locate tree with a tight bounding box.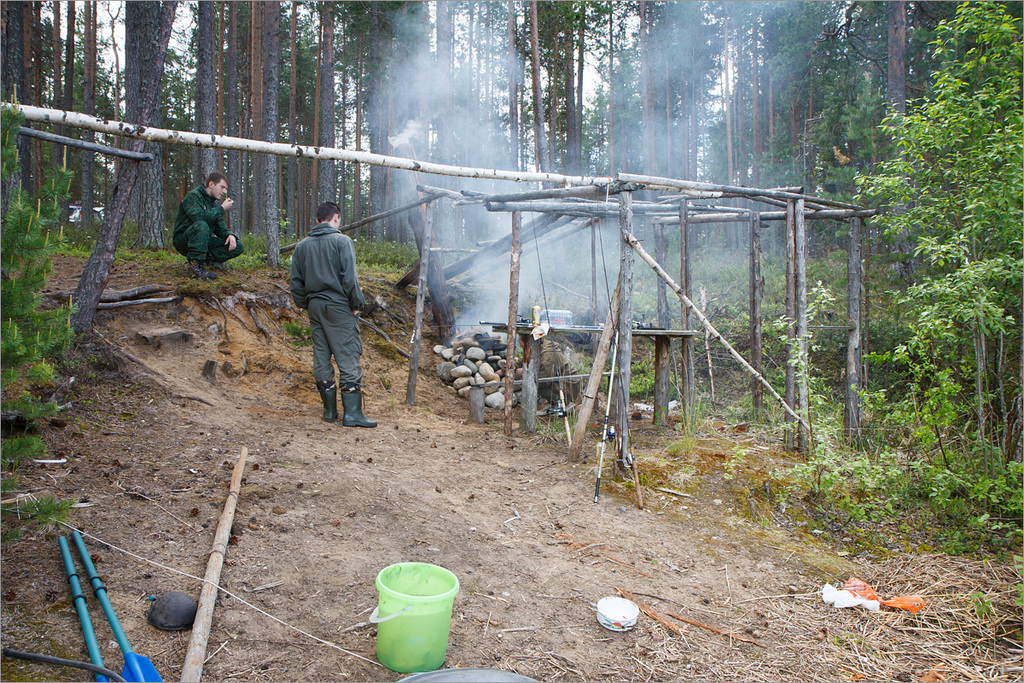
<region>0, 81, 81, 549</region>.
